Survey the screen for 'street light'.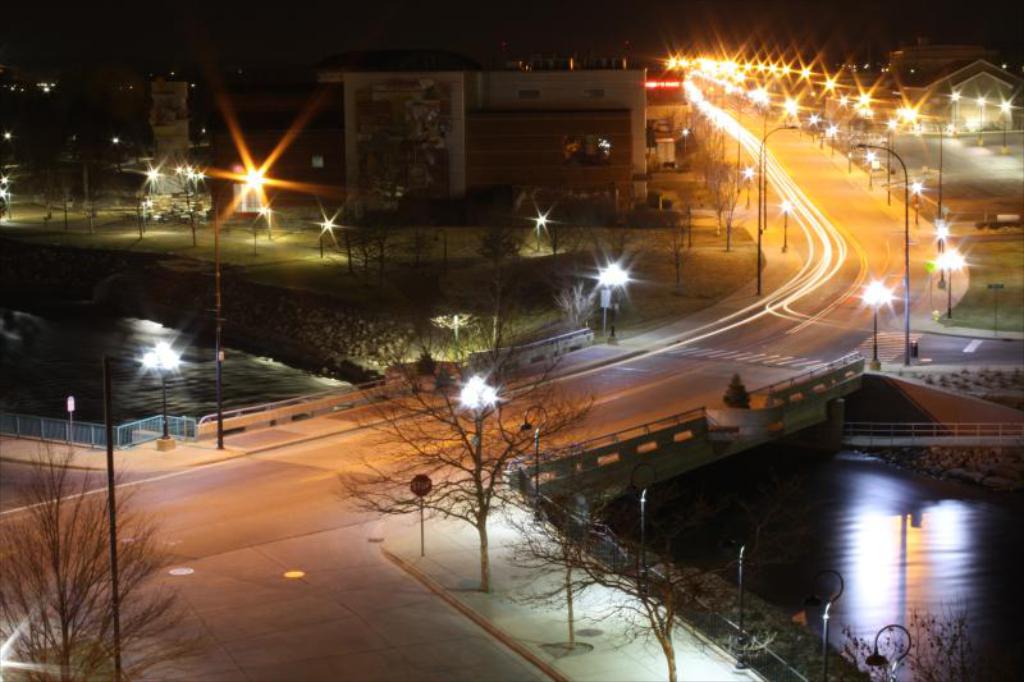
Survey found: 828,123,841,155.
